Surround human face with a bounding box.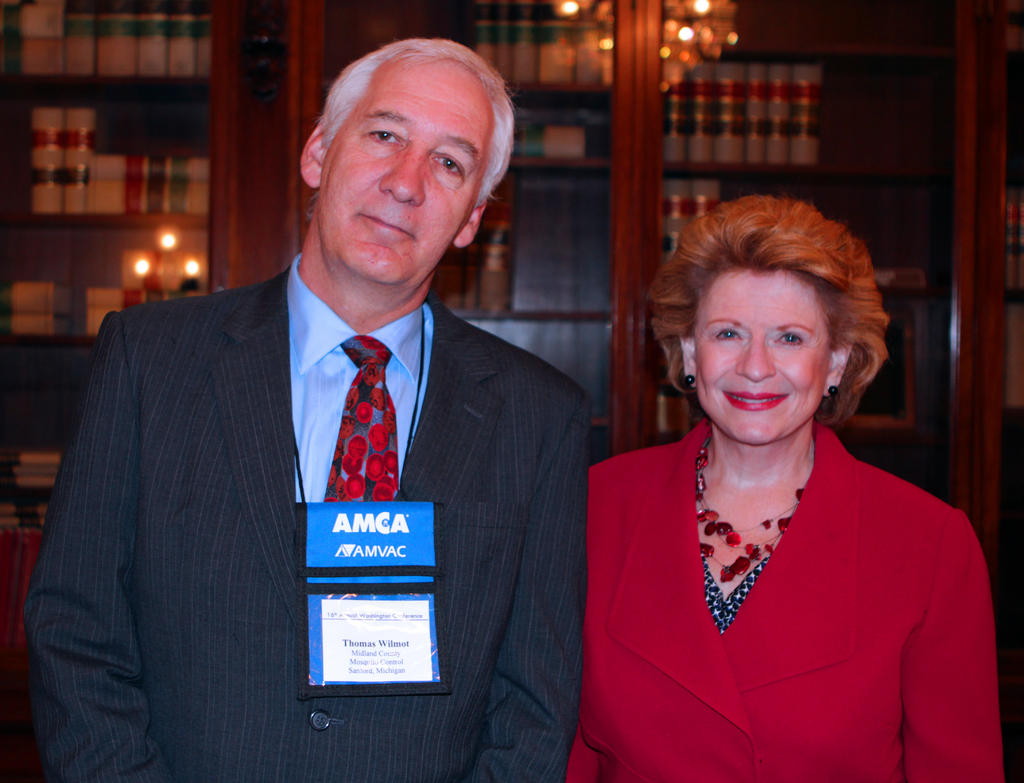
crop(308, 53, 500, 287).
